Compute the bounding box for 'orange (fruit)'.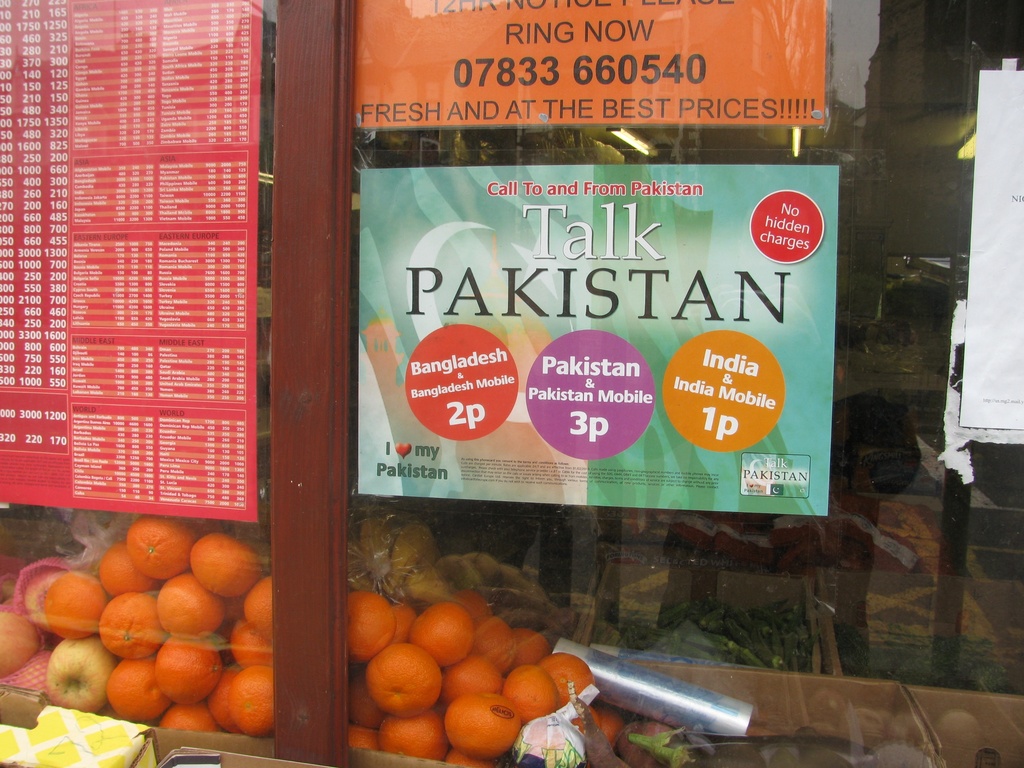
[left=166, top=707, right=221, bottom=731].
